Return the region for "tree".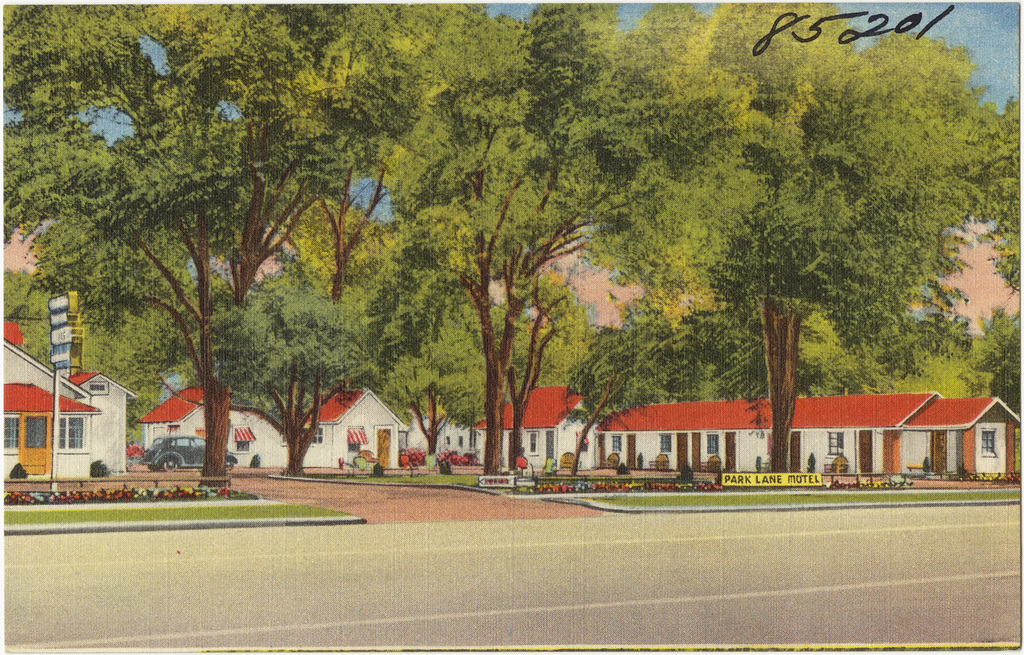
325,206,595,458.
